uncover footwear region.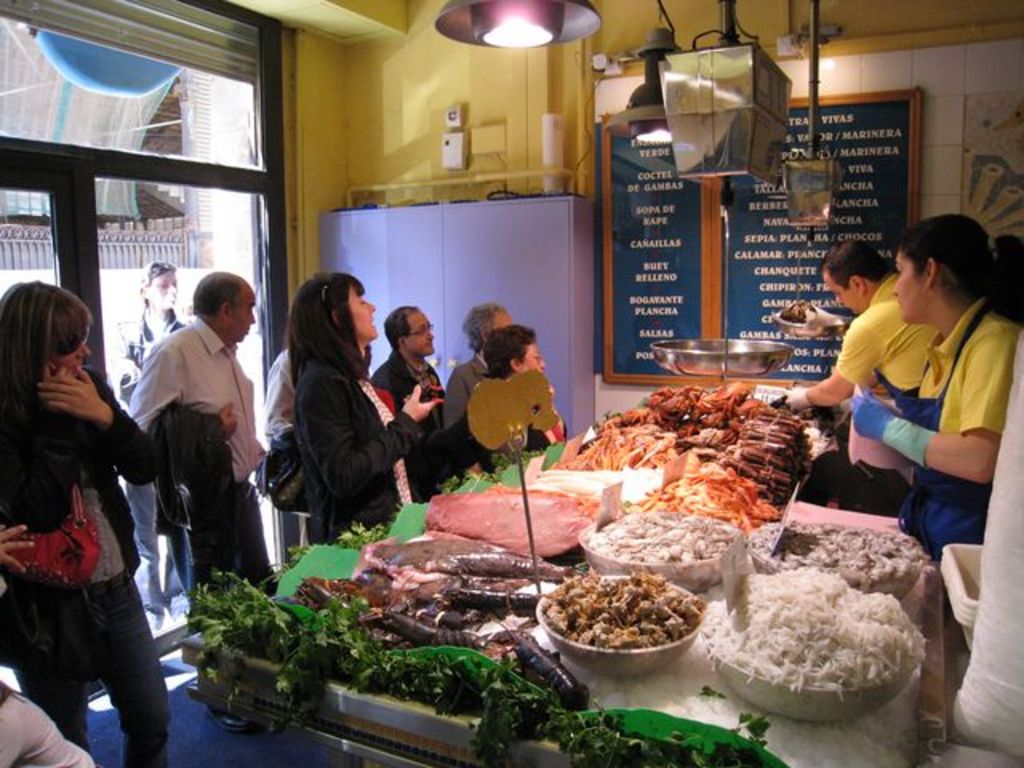
Uncovered: 208,706,254,736.
